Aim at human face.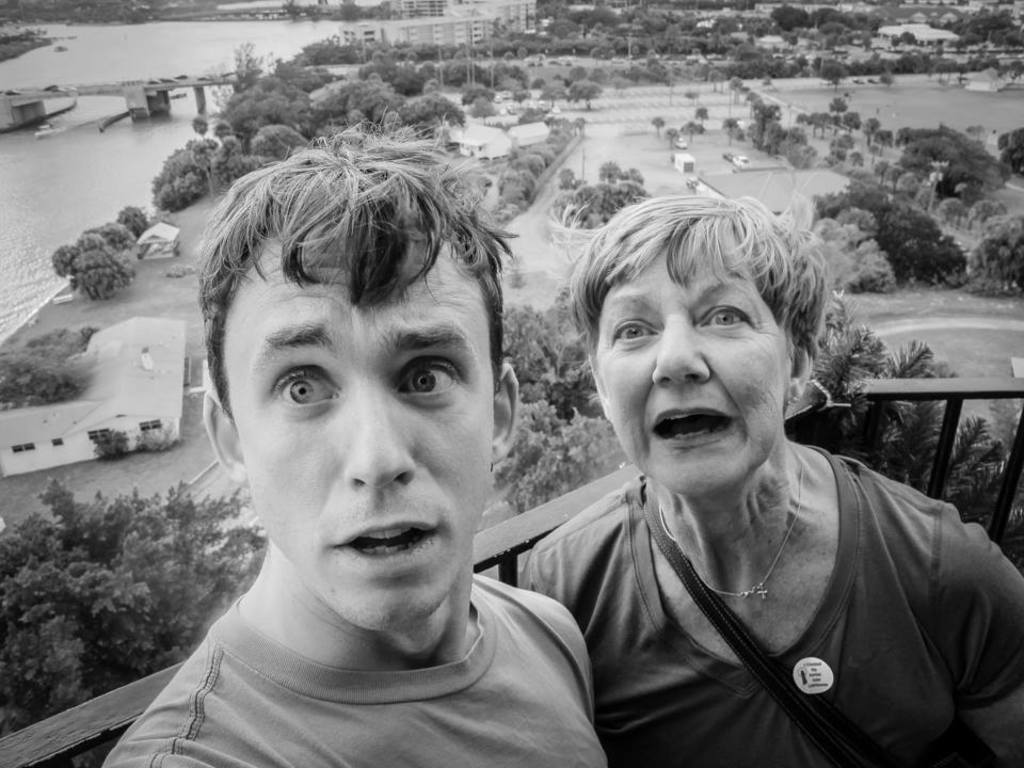
Aimed at l=604, t=235, r=784, b=501.
